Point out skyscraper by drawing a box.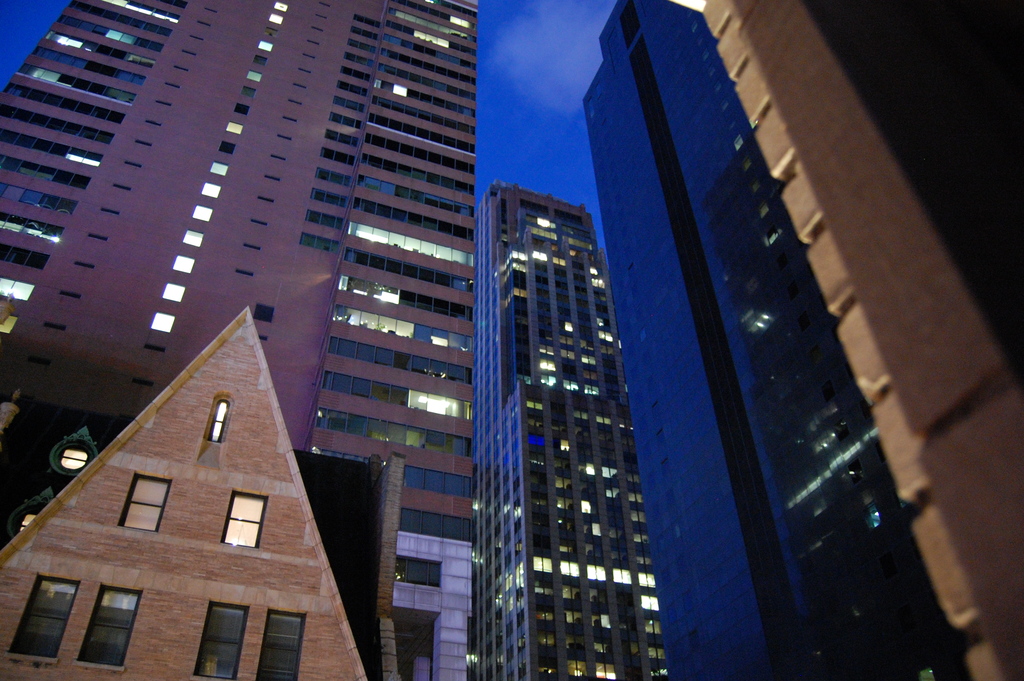
0,0,488,680.
